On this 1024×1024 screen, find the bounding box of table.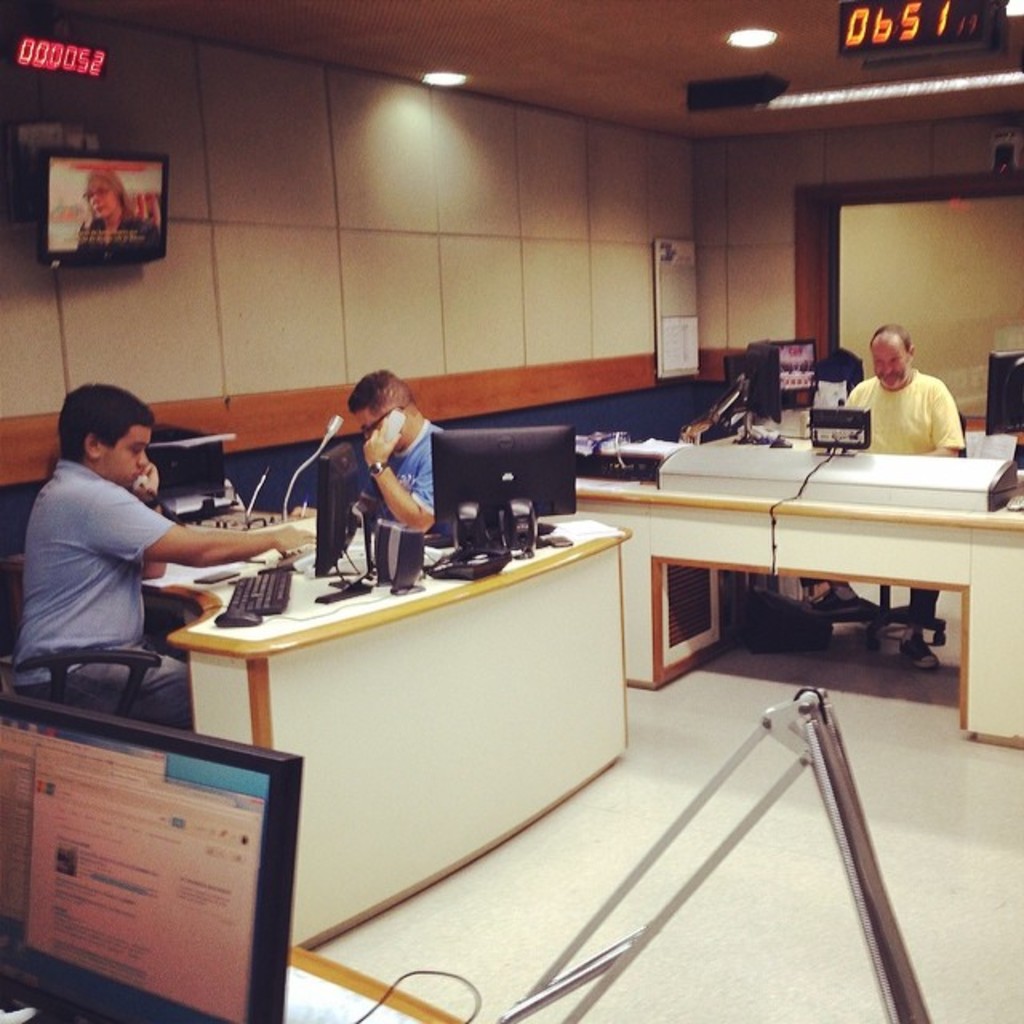
Bounding box: region(150, 531, 792, 989).
